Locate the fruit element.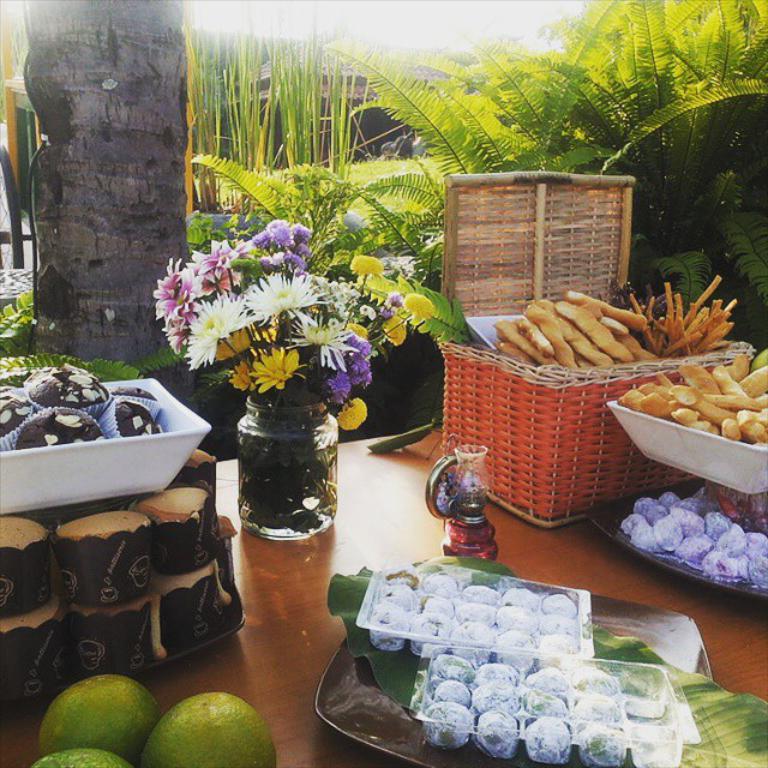
Element bbox: 152, 690, 265, 758.
